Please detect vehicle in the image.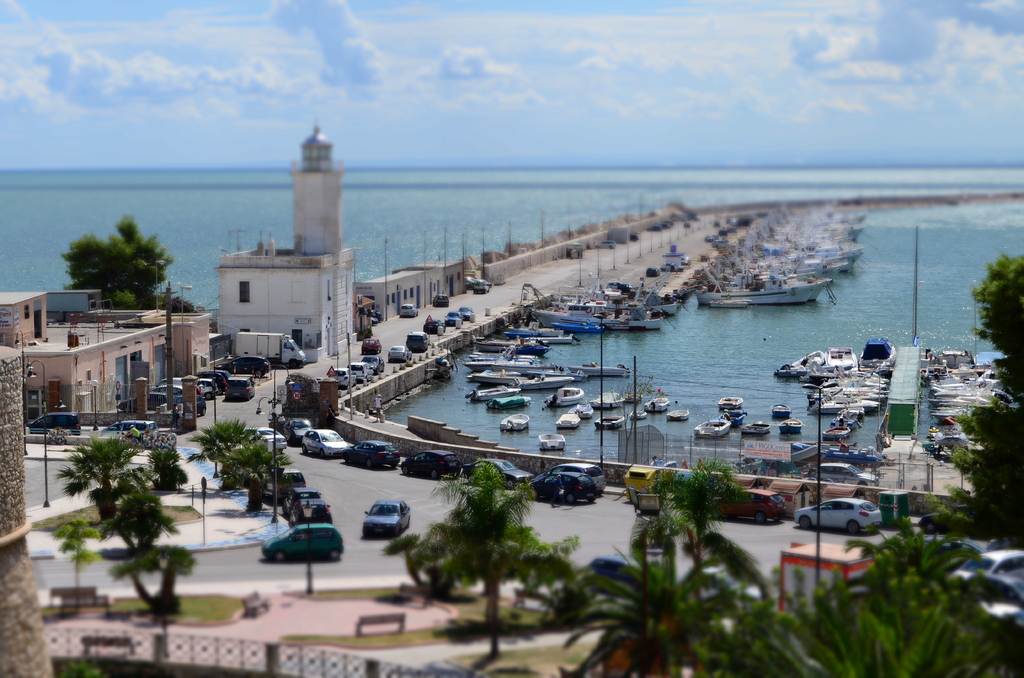
349/362/375/379.
